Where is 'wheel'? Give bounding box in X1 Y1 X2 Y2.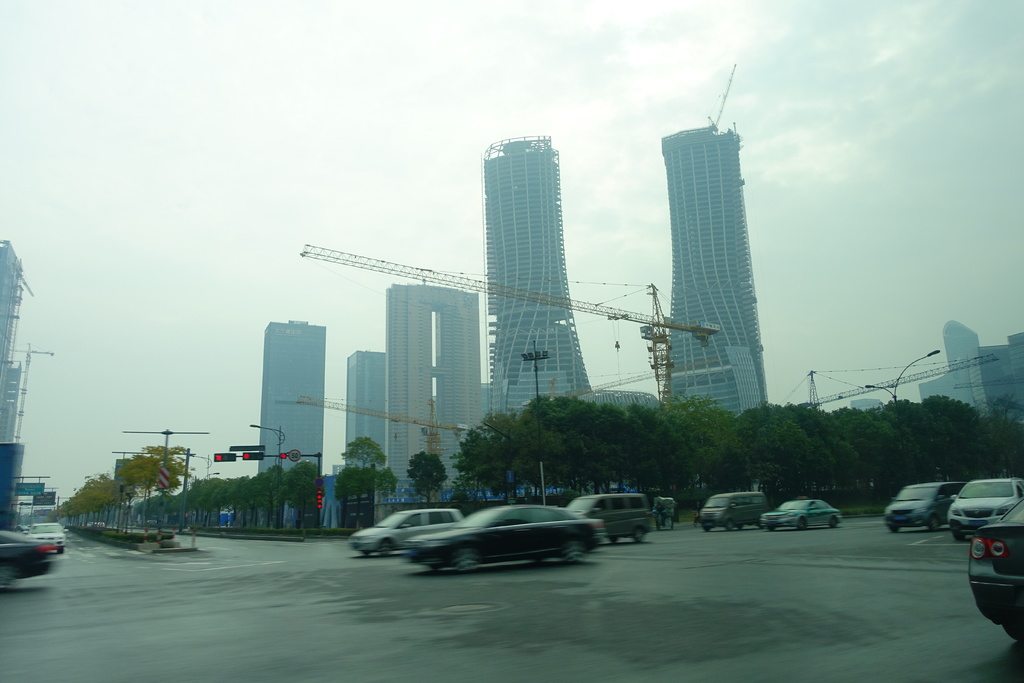
453 546 478 572.
